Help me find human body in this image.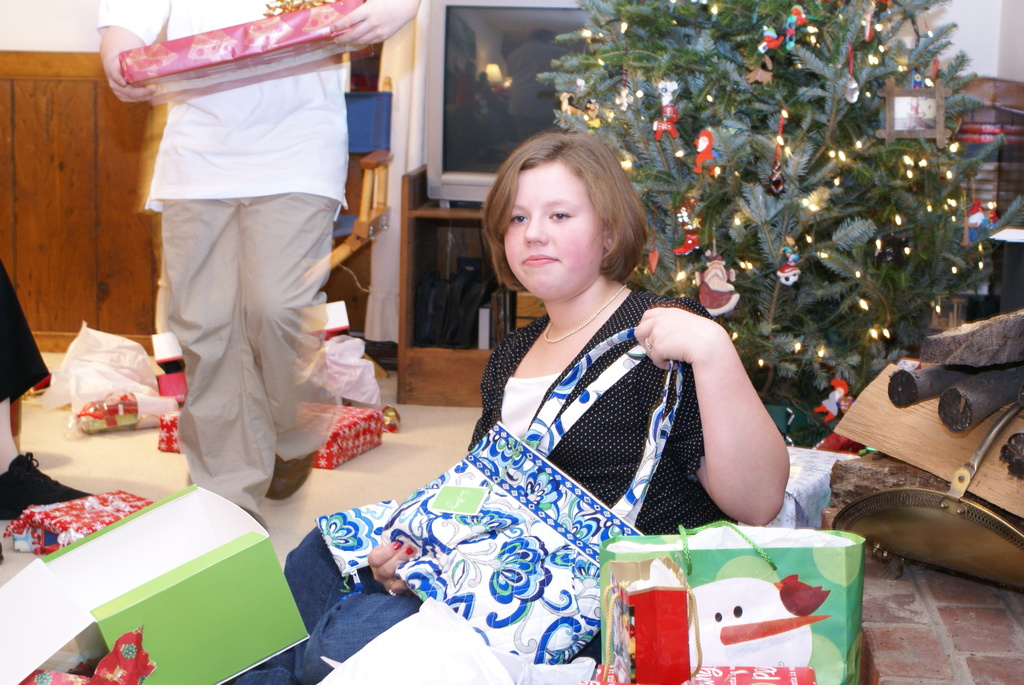
Found it: rect(0, 268, 76, 529).
